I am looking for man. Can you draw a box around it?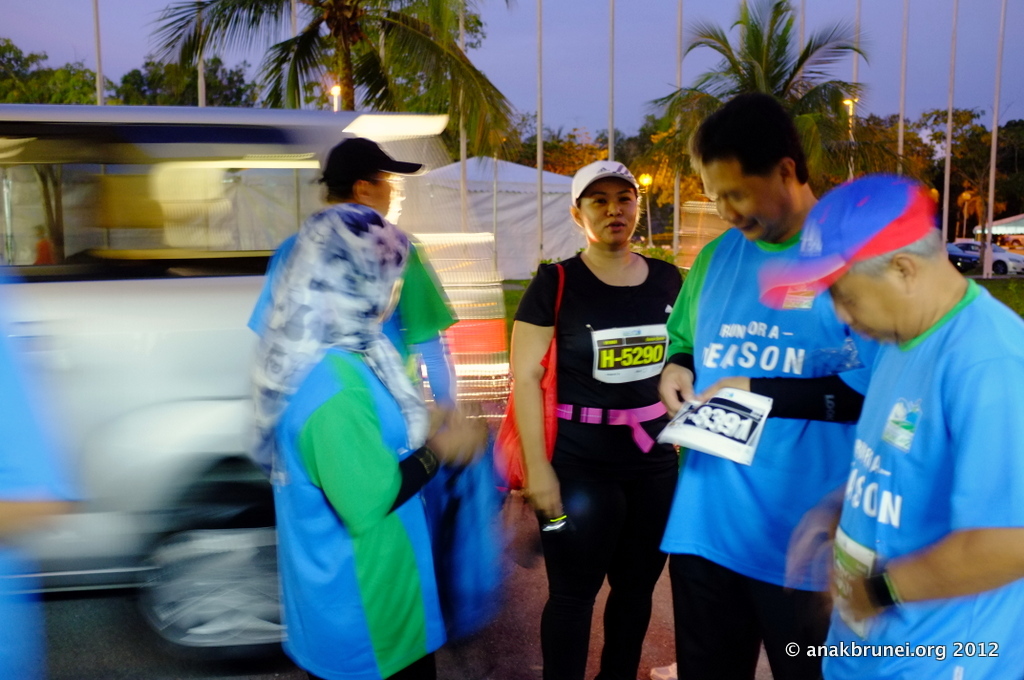
Sure, the bounding box is bbox(656, 89, 885, 679).
